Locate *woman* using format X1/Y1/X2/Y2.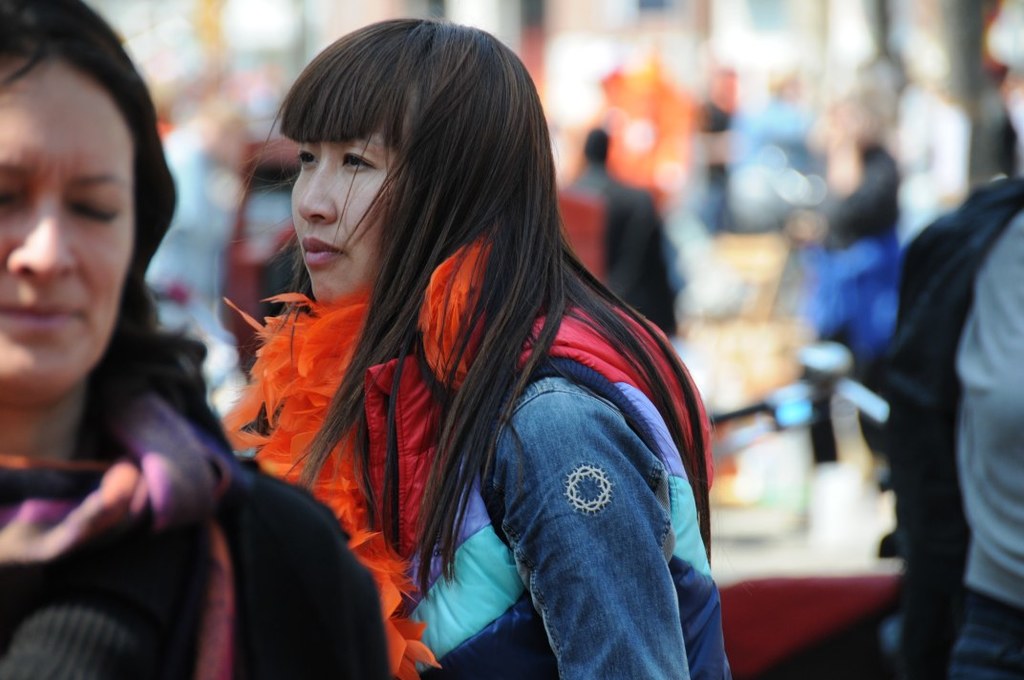
210/9/714/677.
